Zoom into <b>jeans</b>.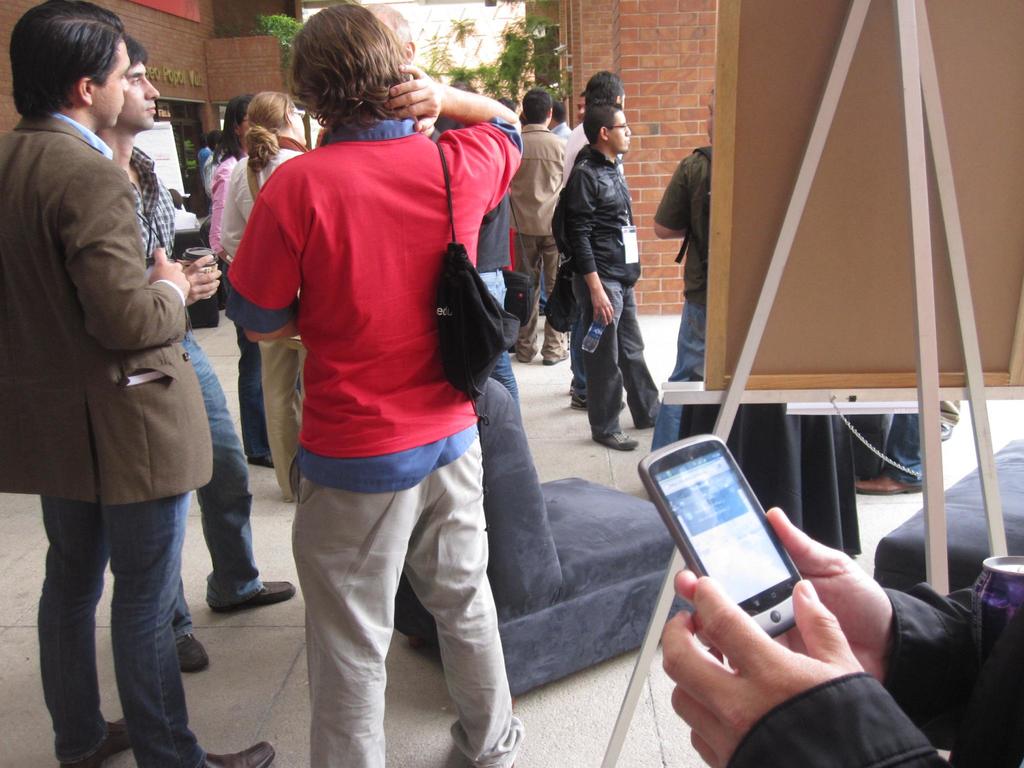
Zoom target: crop(649, 307, 700, 456).
